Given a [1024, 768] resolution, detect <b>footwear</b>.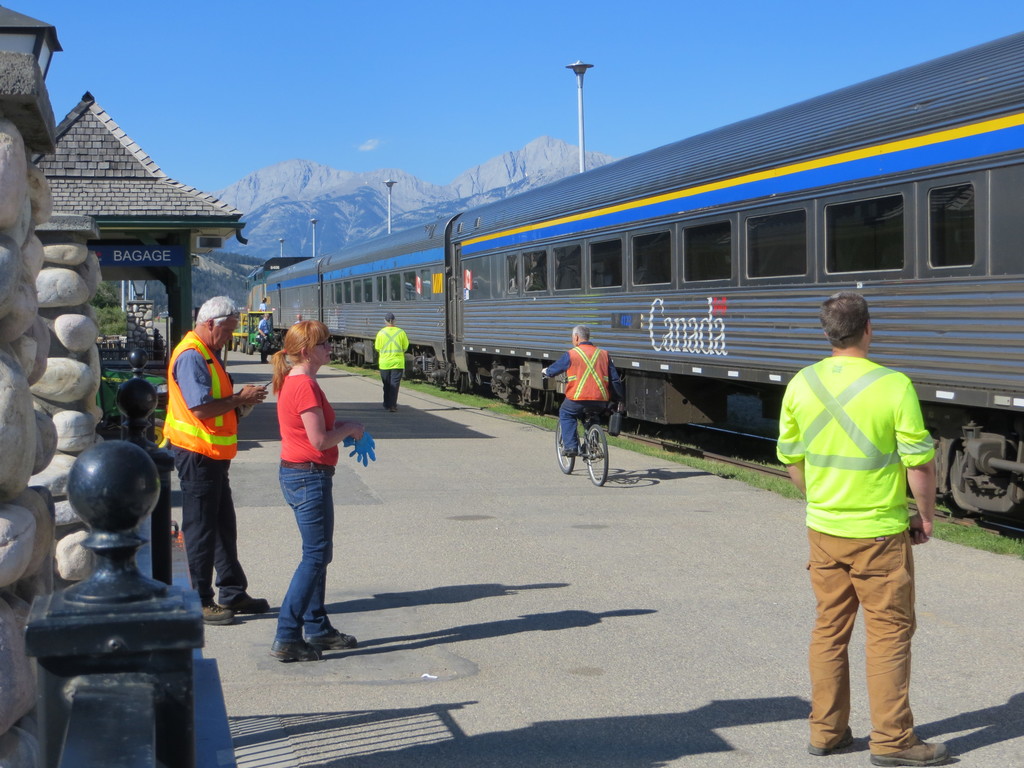
[806,728,856,755].
